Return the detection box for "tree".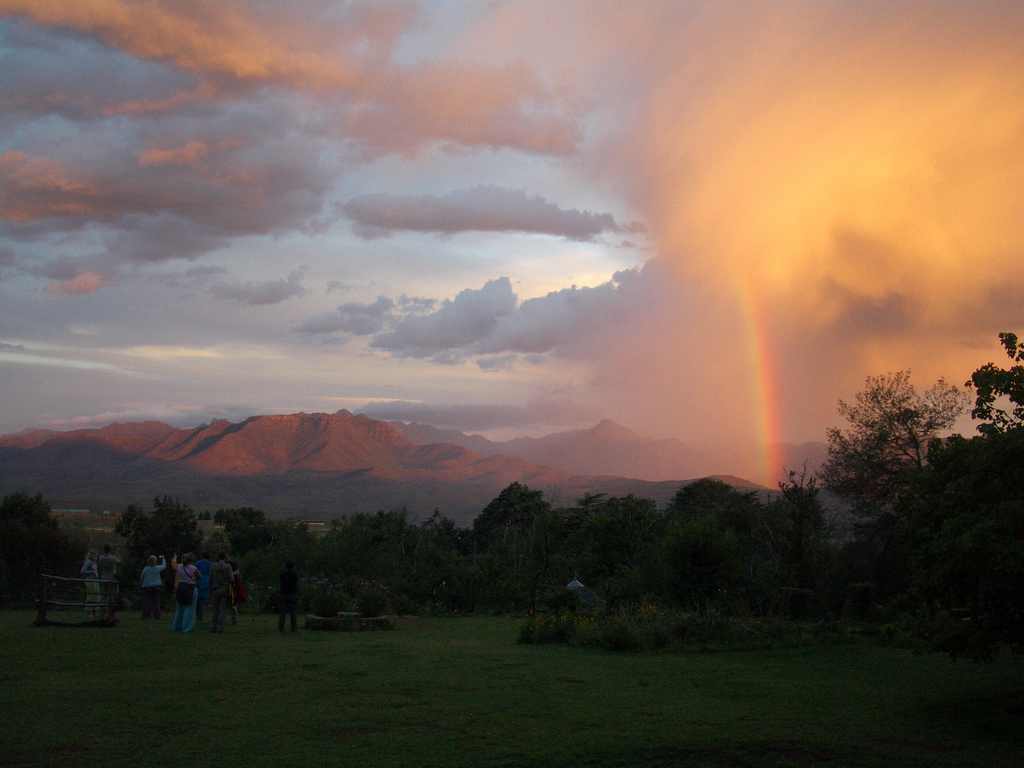
Rect(943, 318, 1023, 641).
